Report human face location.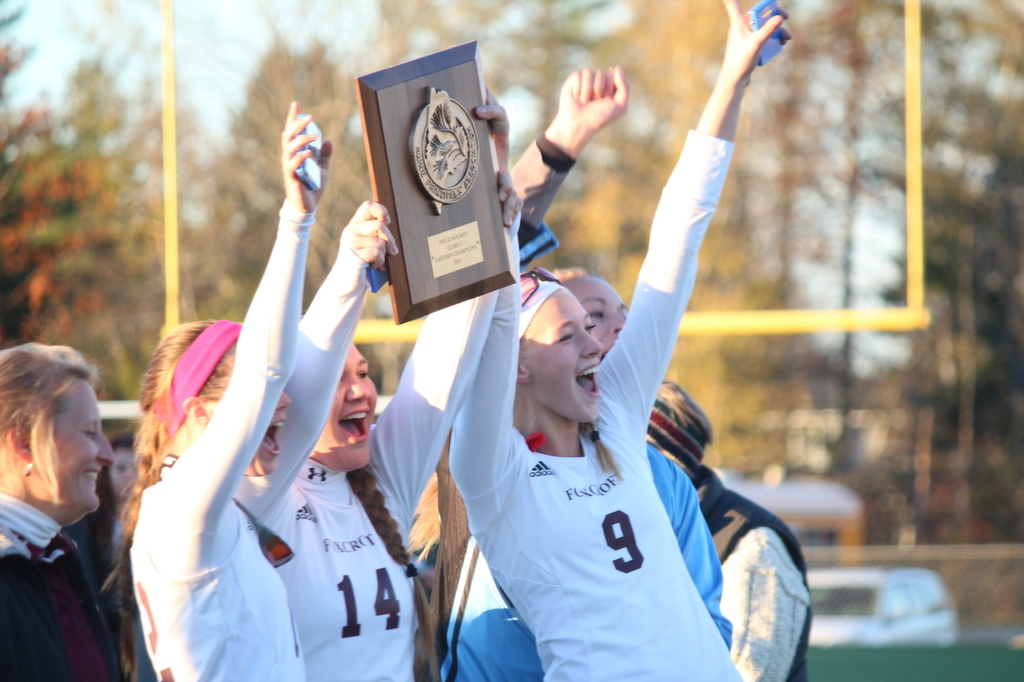
Report: pyautogui.locateOnScreen(321, 345, 378, 470).
